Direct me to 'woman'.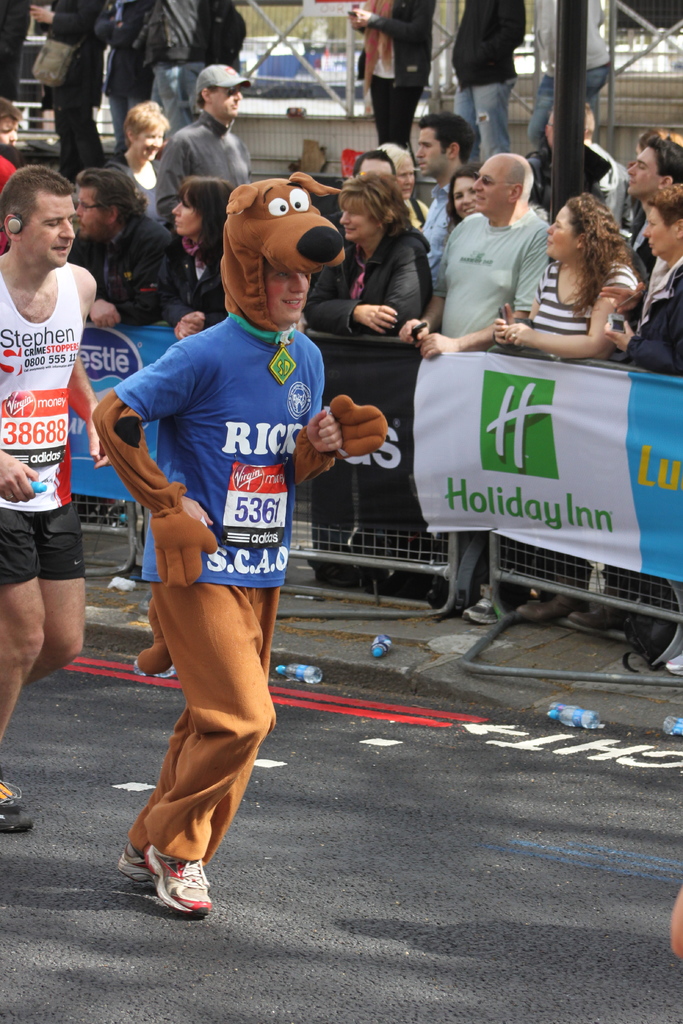
Direction: bbox(600, 187, 682, 671).
